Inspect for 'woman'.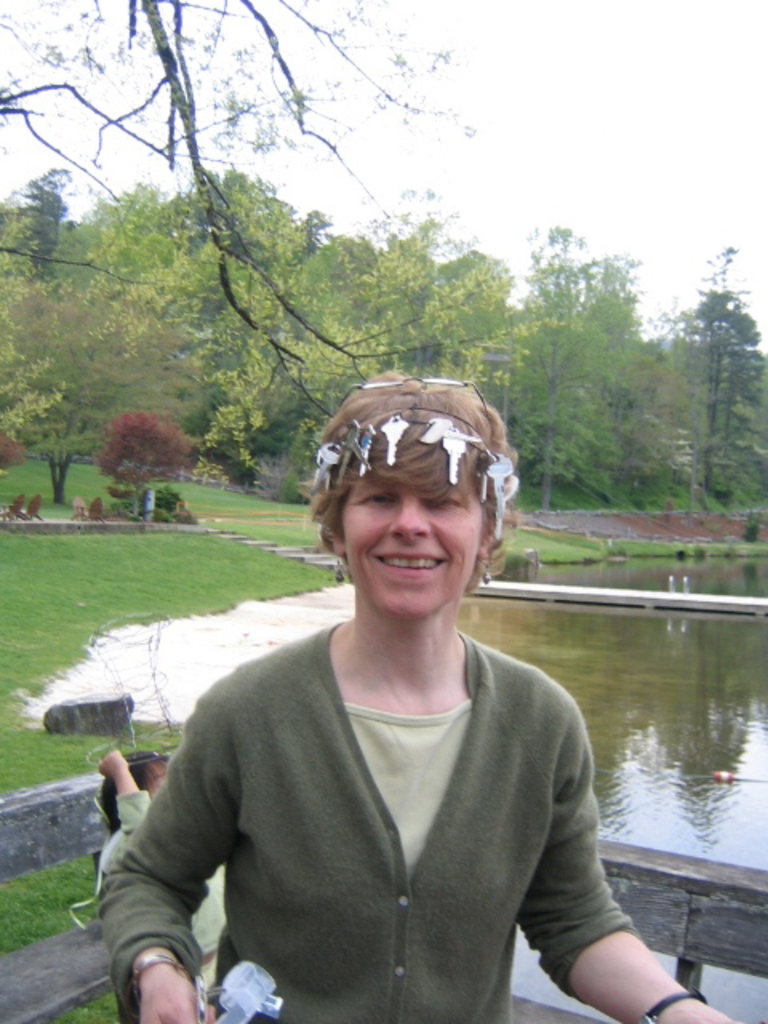
Inspection: box(0, 339, 766, 1022).
